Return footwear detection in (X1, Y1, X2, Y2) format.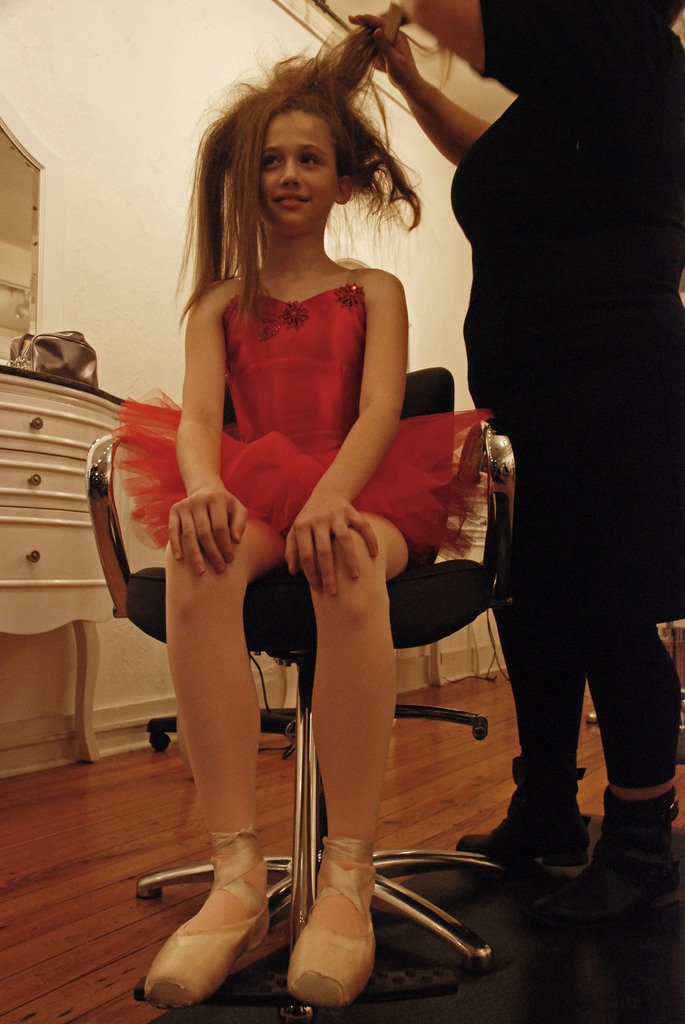
(150, 827, 276, 1010).
